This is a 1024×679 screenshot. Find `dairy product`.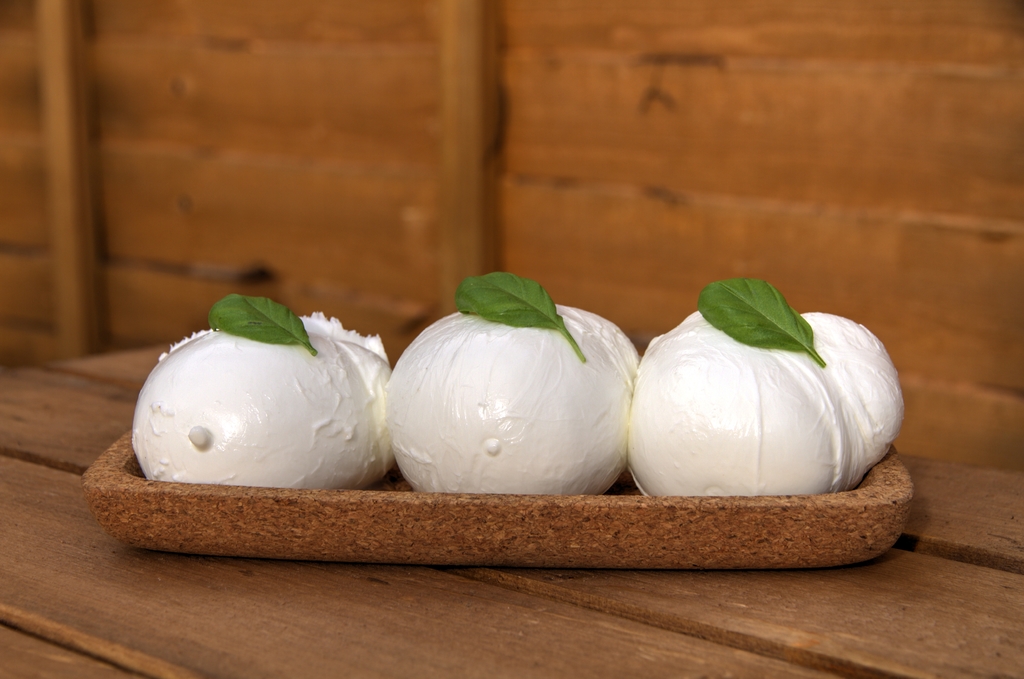
Bounding box: box(128, 312, 389, 499).
